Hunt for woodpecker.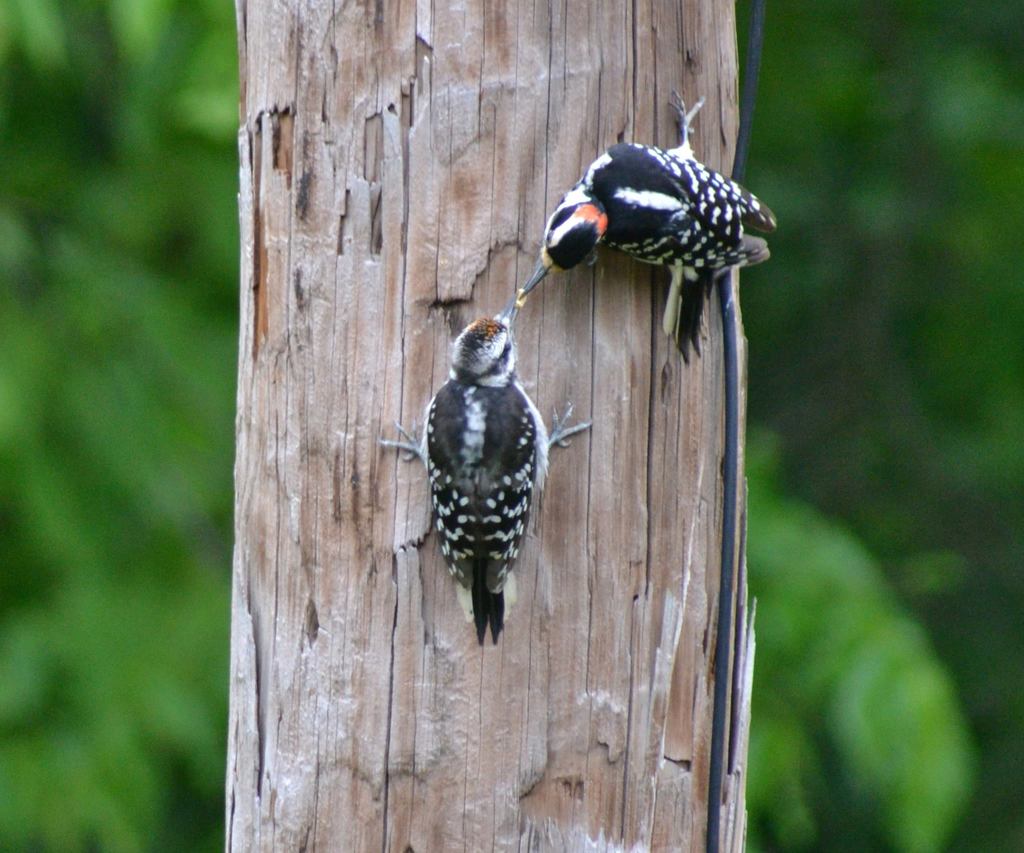
Hunted down at (x1=378, y1=288, x2=593, y2=643).
